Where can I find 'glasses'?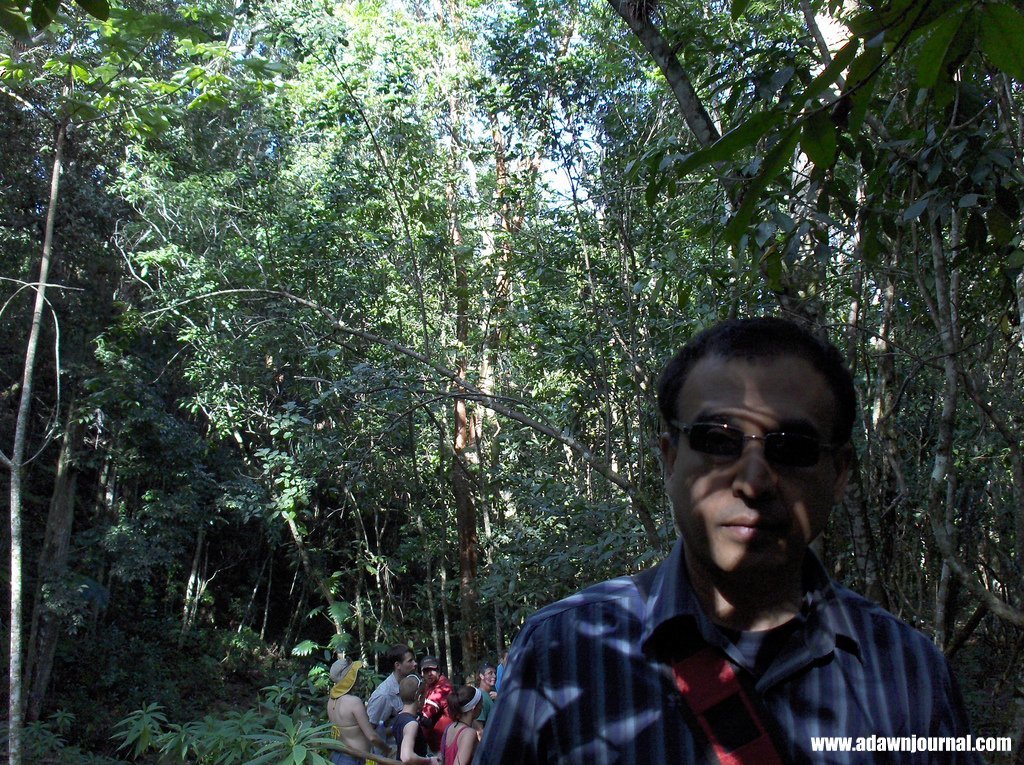
You can find it at 676 412 852 467.
